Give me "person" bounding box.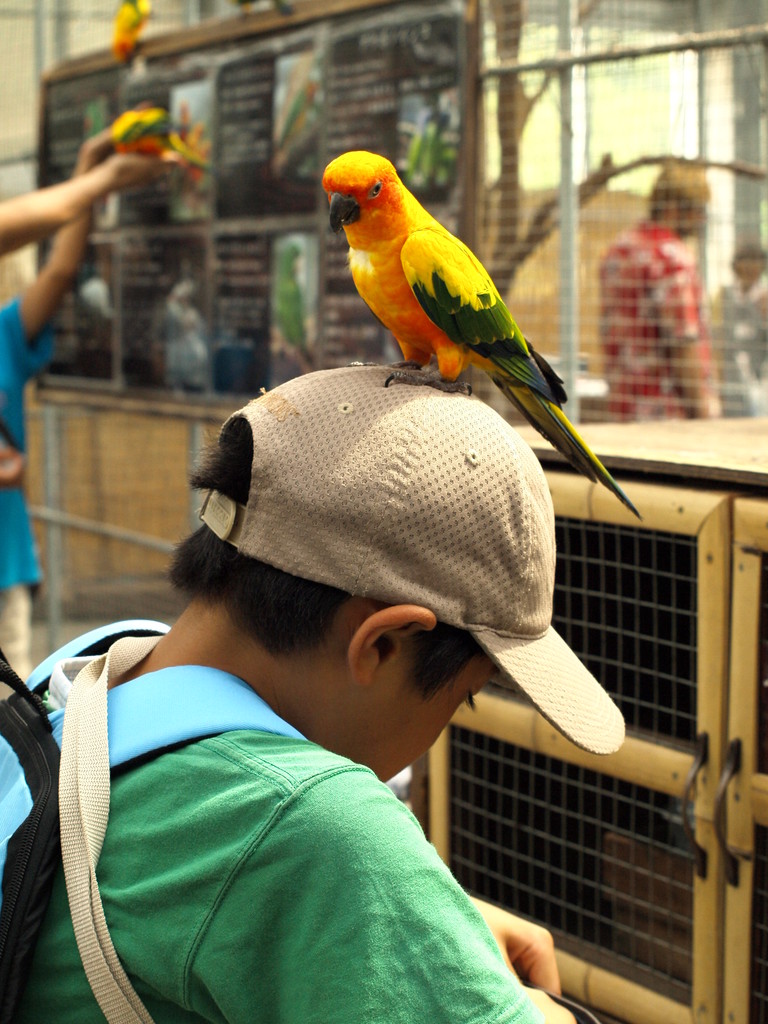
(717,239,767,388).
